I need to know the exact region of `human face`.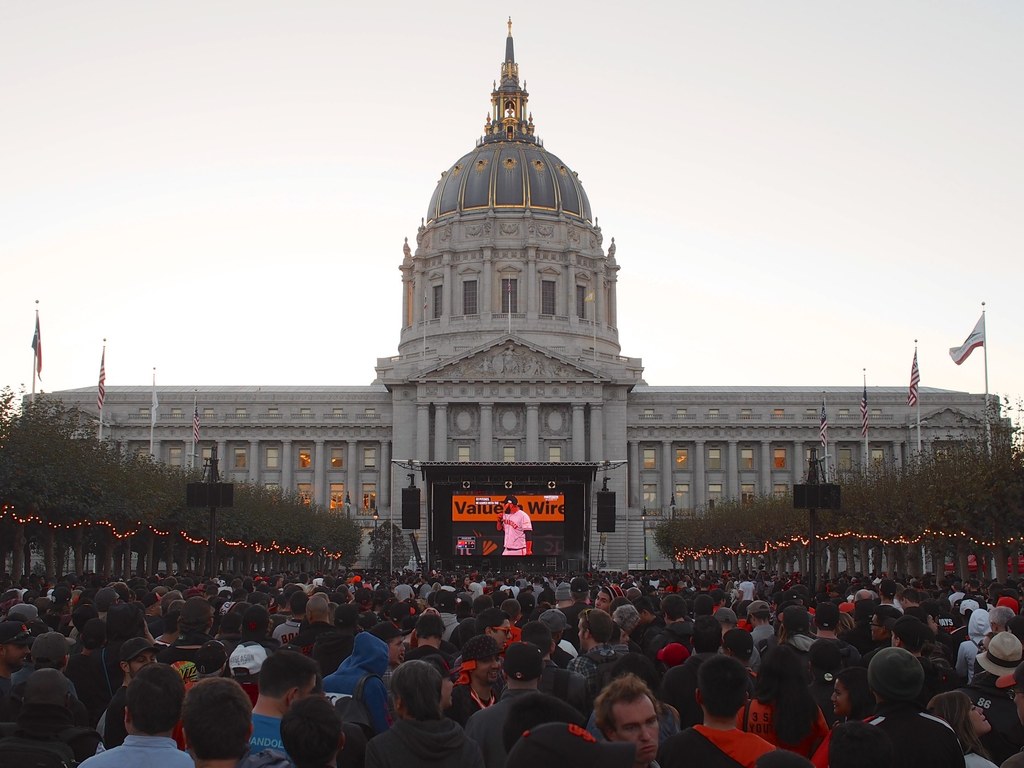
Region: [left=154, top=600, right=163, bottom=616].
